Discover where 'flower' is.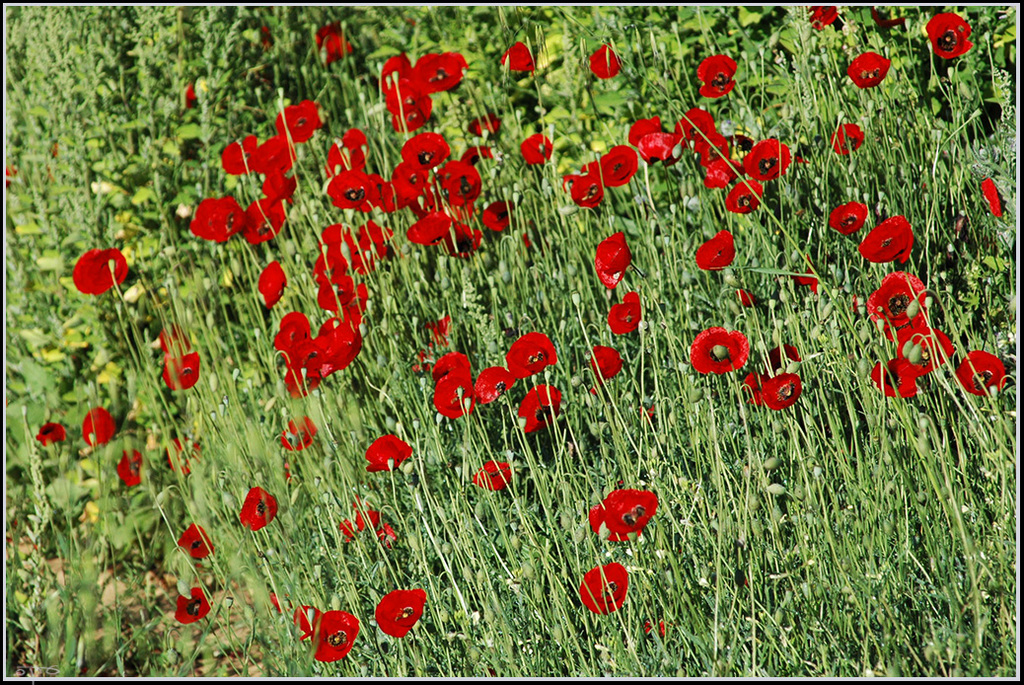
Discovered at <bbox>318, 168, 372, 214</bbox>.
